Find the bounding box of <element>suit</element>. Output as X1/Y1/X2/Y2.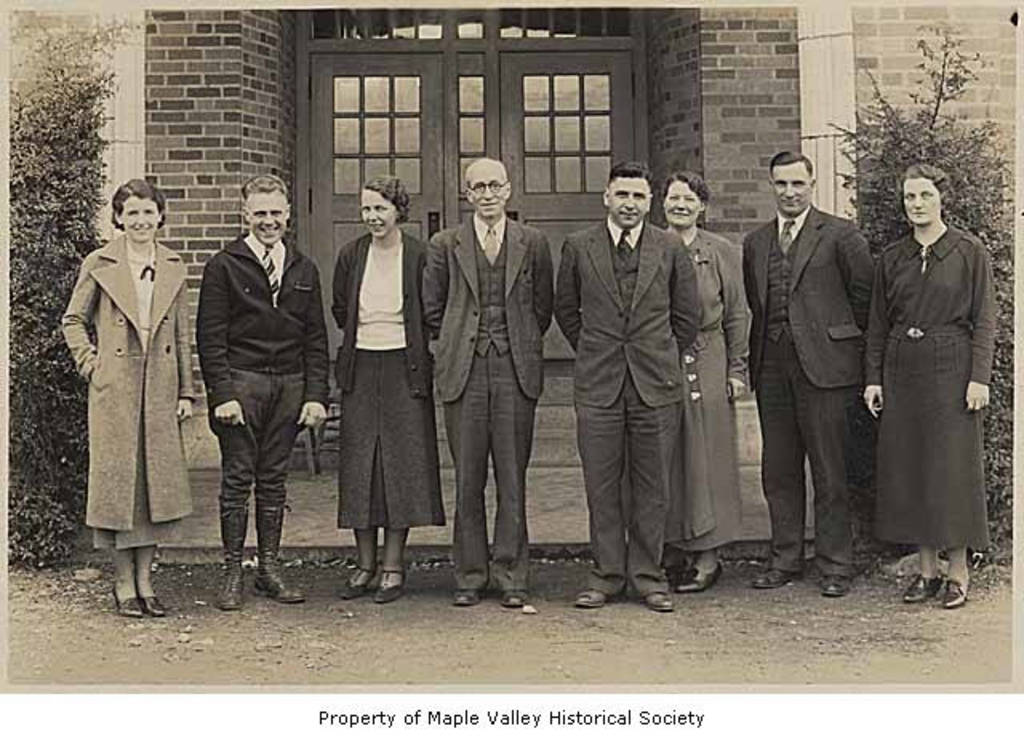
419/217/554/593.
